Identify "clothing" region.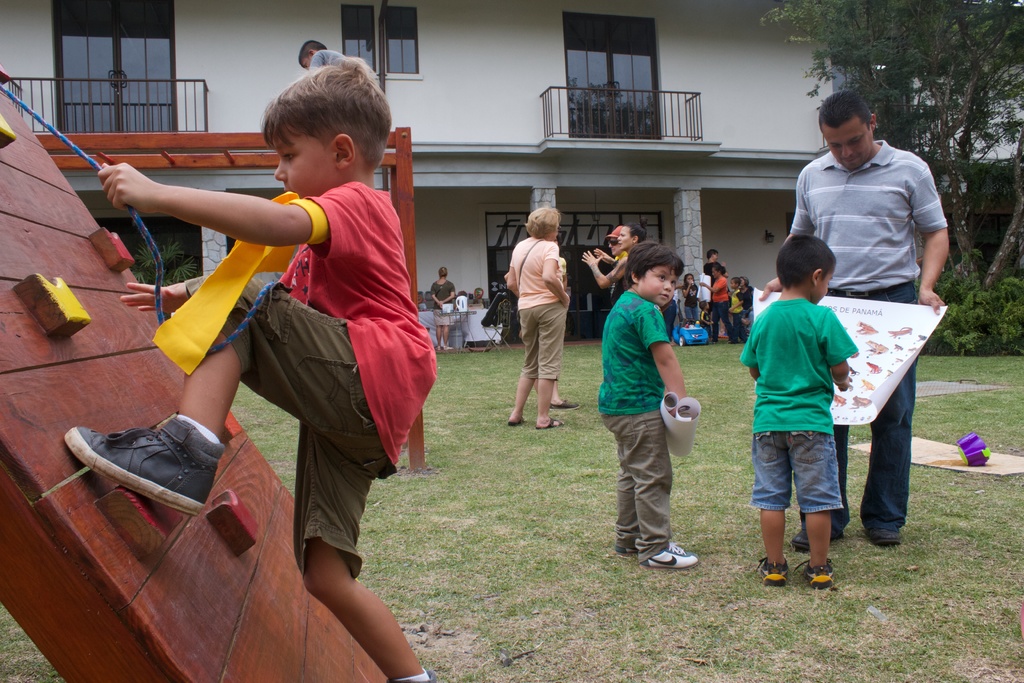
Region: {"x1": 184, "y1": 183, "x2": 437, "y2": 578}.
